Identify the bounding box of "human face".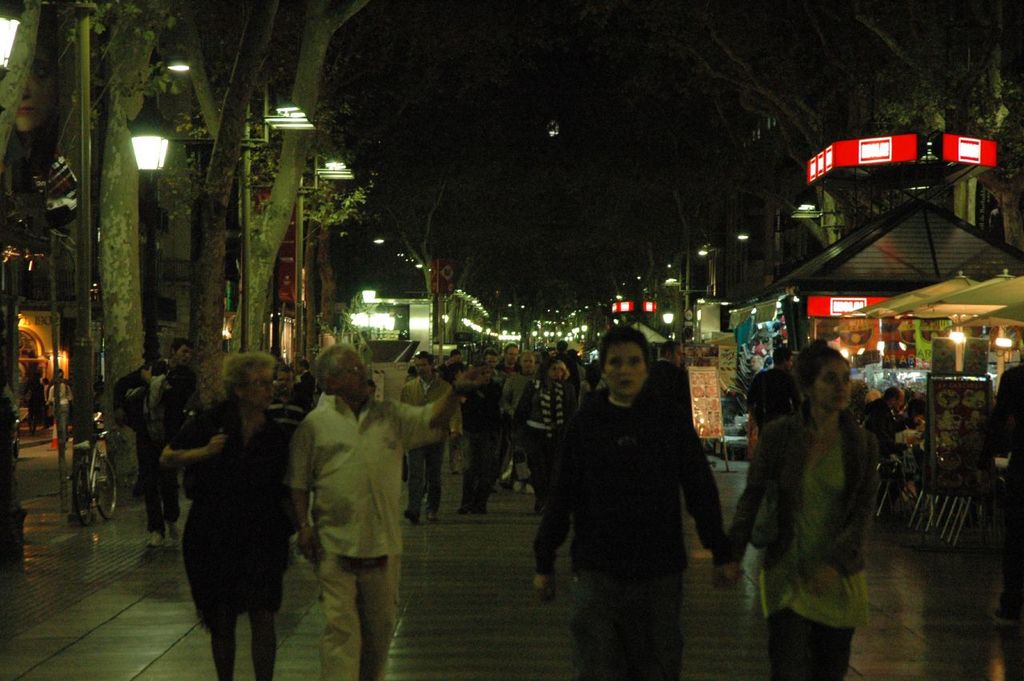
(x1=814, y1=360, x2=858, y2=413).
